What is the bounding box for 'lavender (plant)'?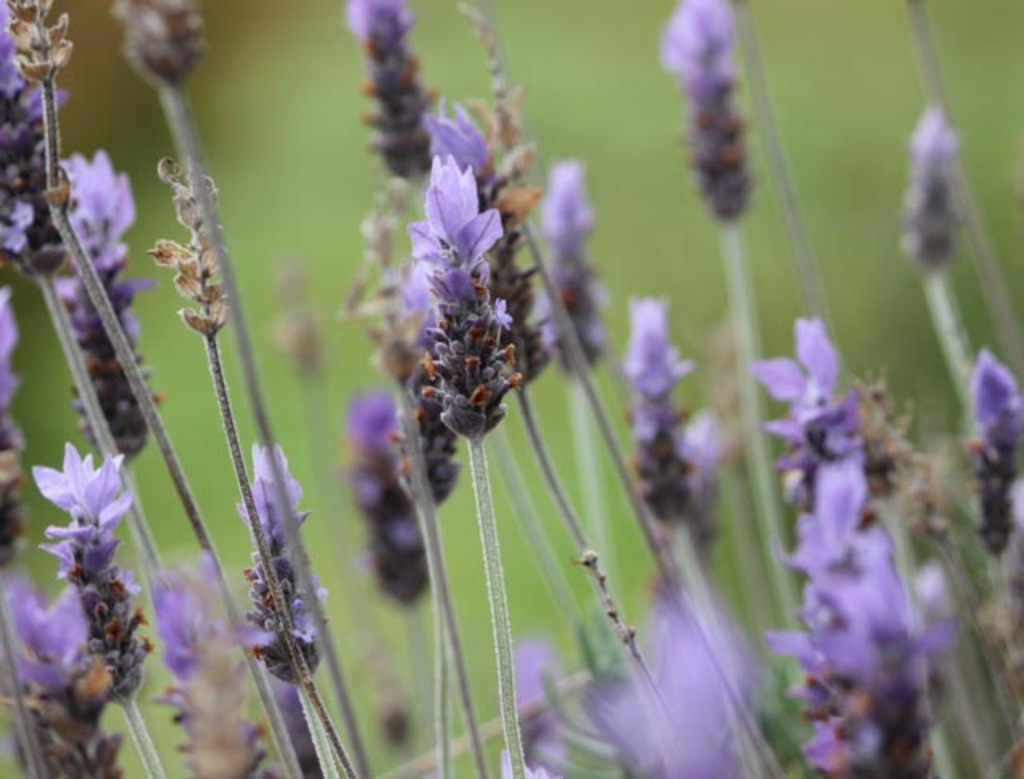
pyautogui.locateOnScreen(339, 397, 453, 777).
